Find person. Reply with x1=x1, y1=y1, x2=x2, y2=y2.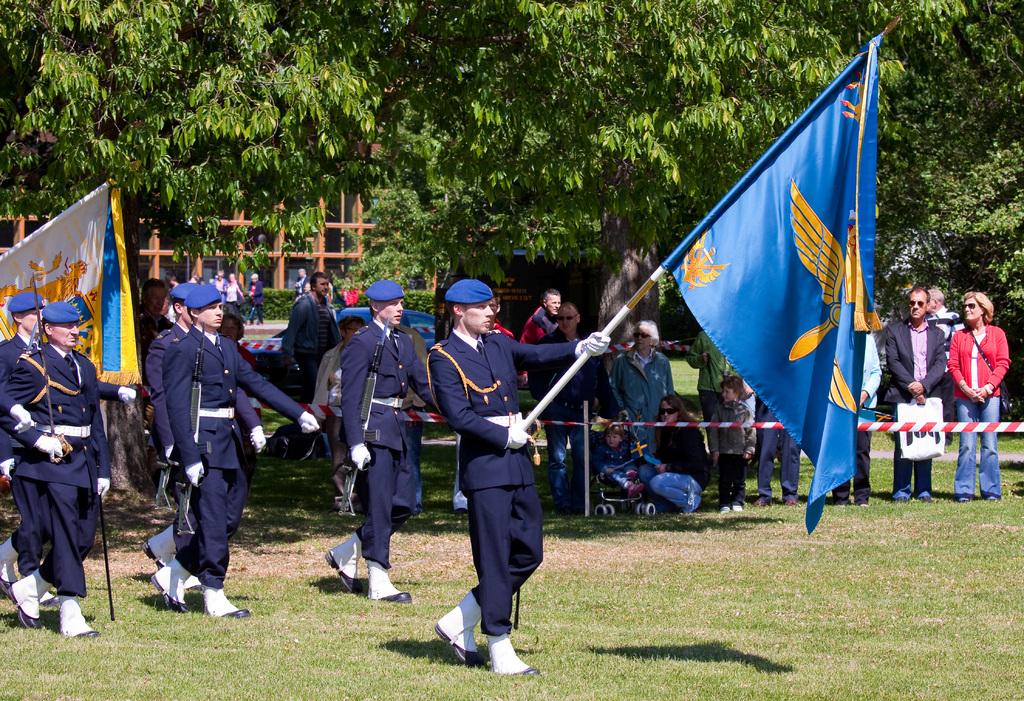
x1=2, y1=302, x2=121, y2=645.
